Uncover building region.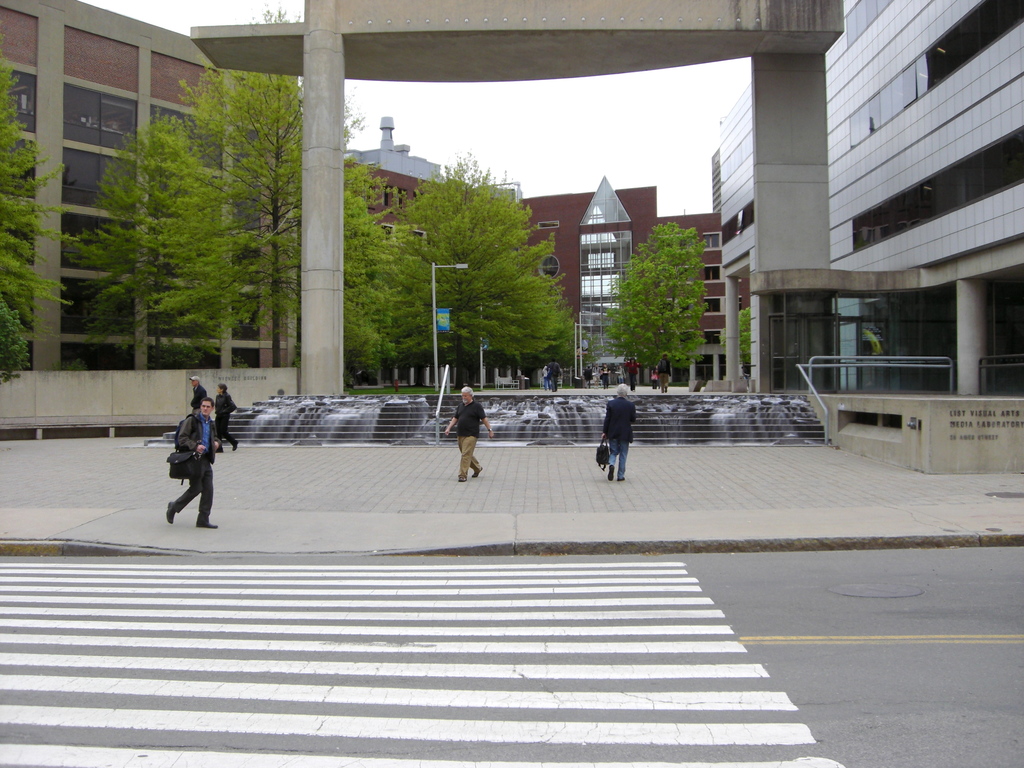
Uncovered: bbox(716, 0, 1023, 396).
